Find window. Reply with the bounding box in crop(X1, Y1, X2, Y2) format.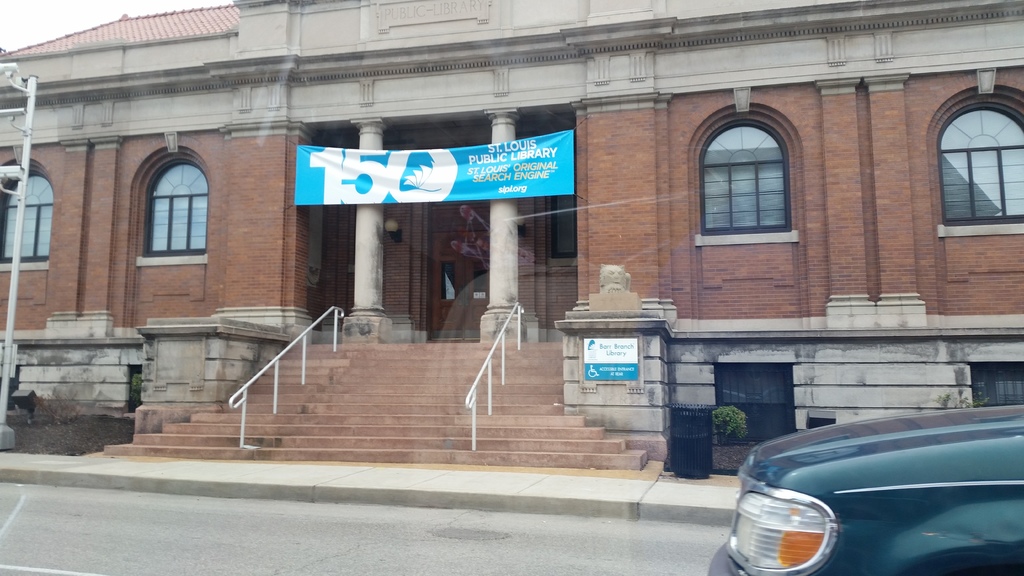
crop(929, 93, 1023, 240).
